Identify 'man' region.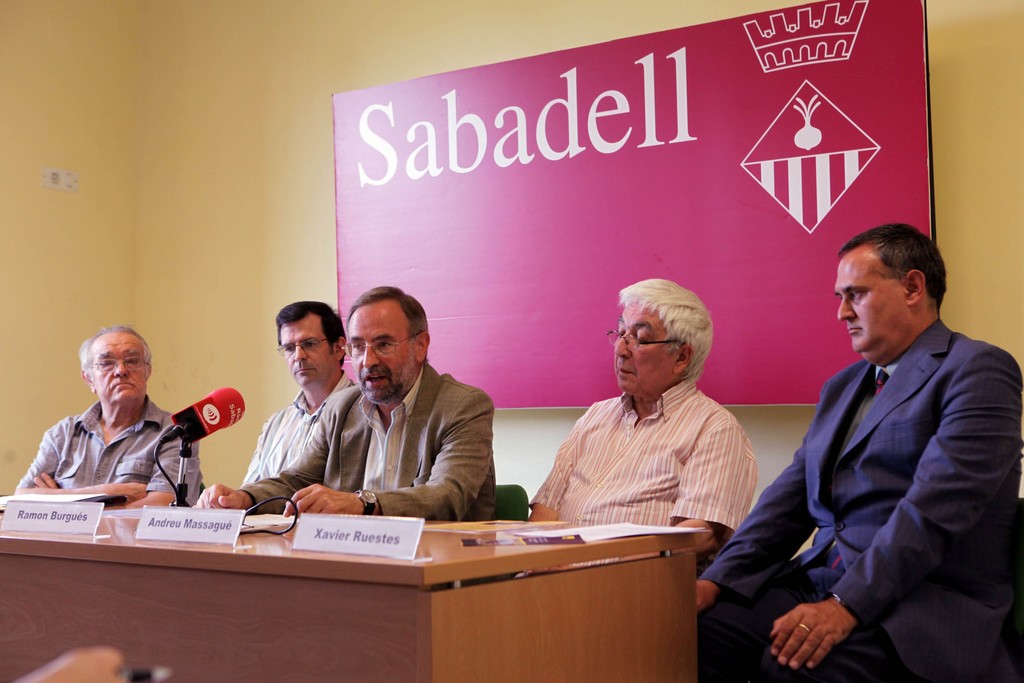
Region: 528, 275, 757, 576.
